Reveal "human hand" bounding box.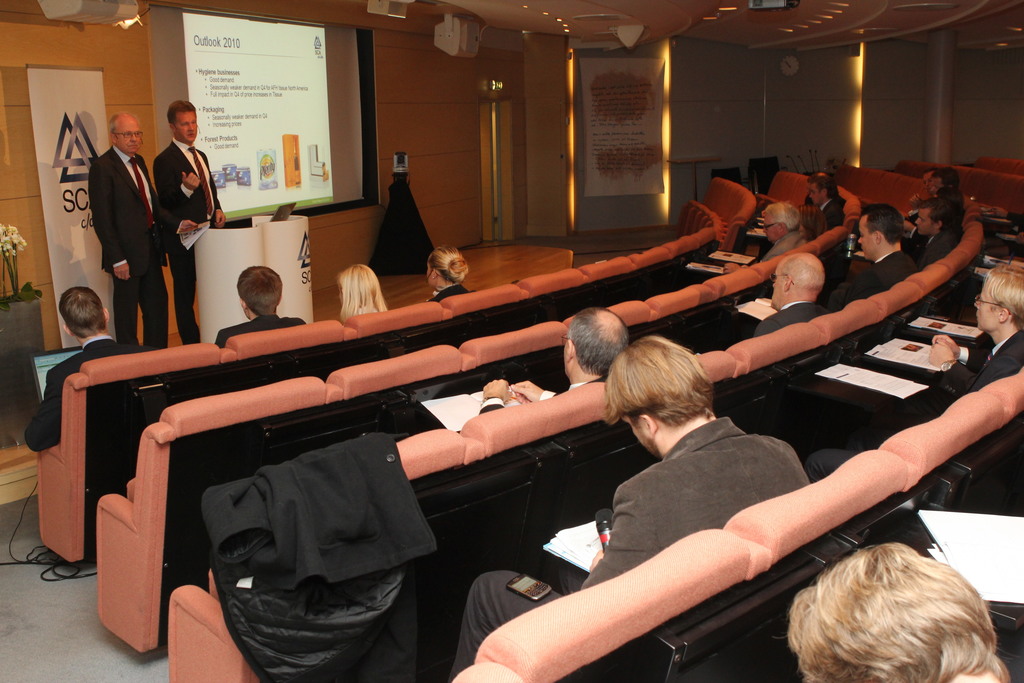
Revealed: (x1=182, y1=174, x2=201, y2=194).
